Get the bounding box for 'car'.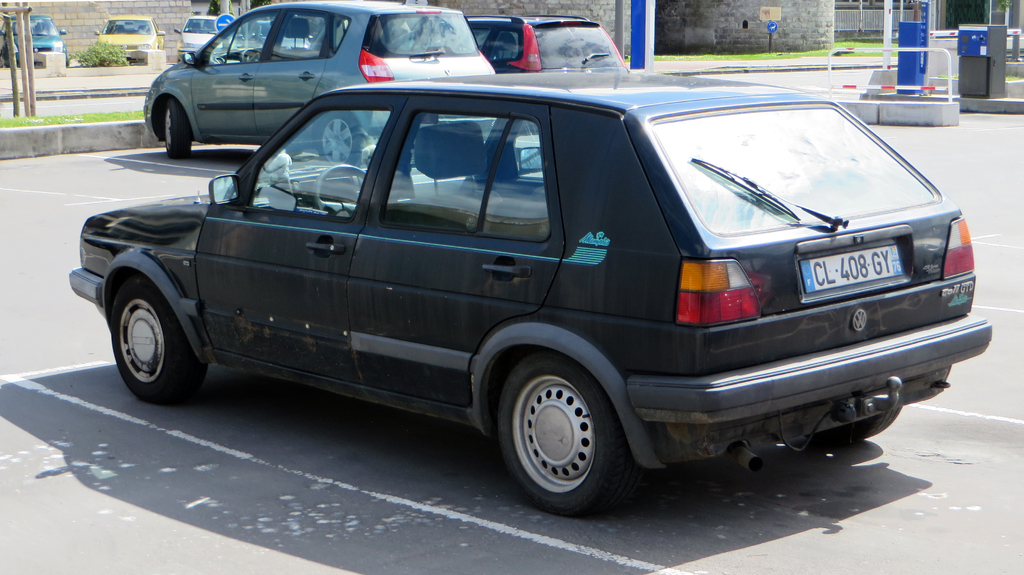
bbox=[95, 10, 159, 72].
